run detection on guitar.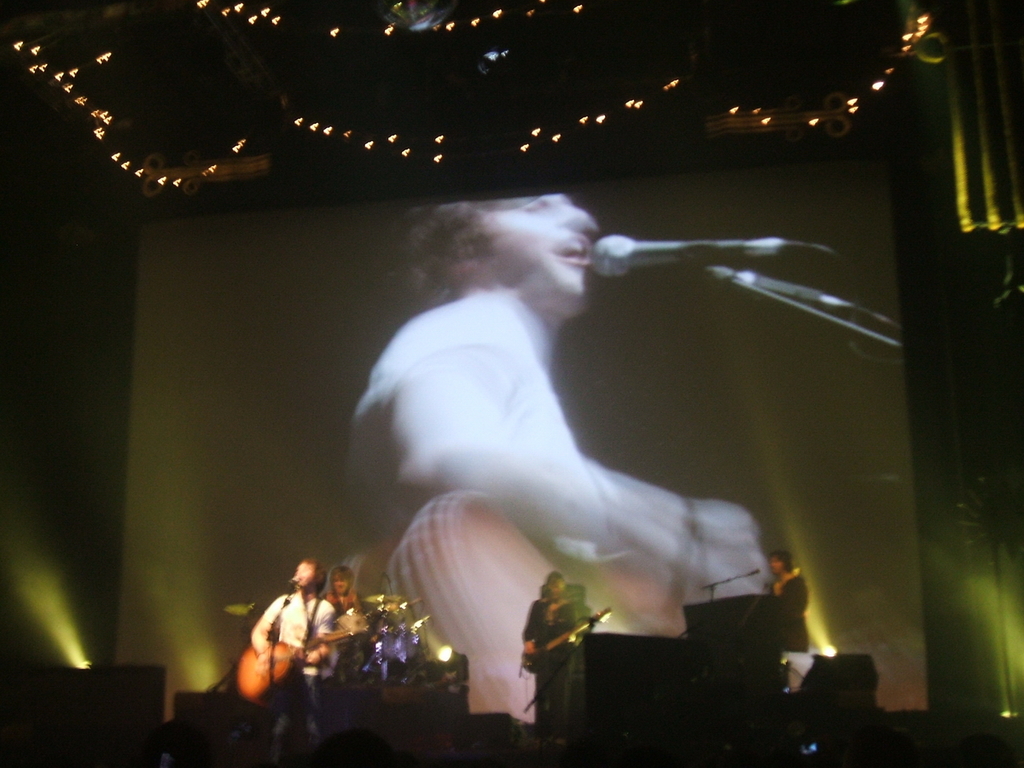
Result: 337/483/692/724.
